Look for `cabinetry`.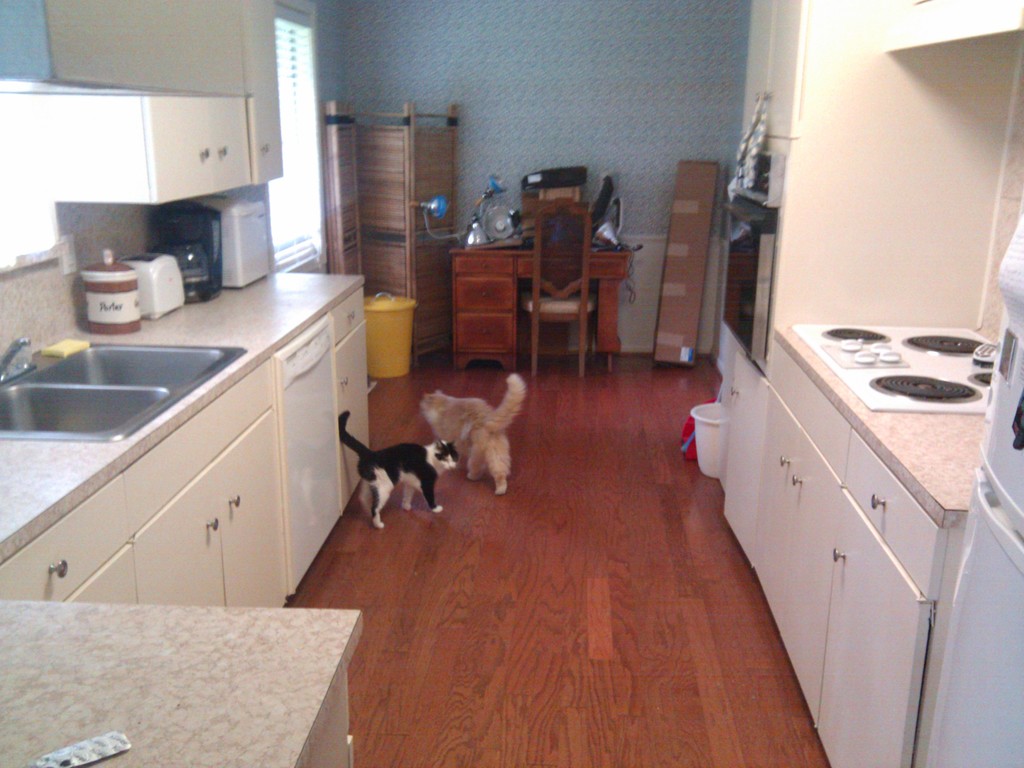
Found: 0 0 284 205.
